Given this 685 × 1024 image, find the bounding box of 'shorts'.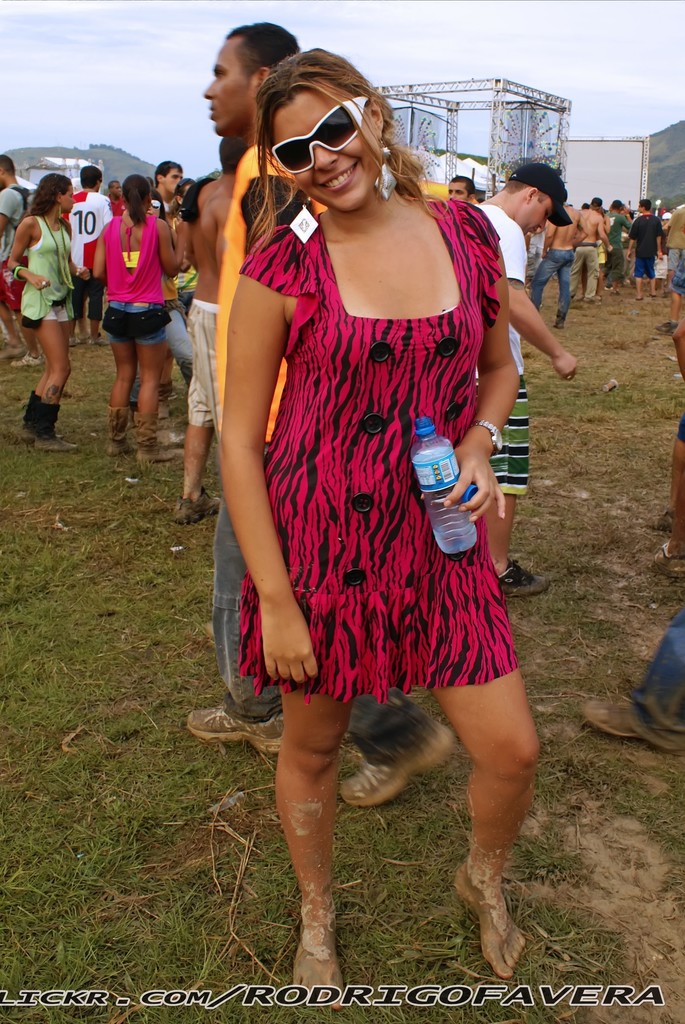
rect(185, 300, 218, 434).
